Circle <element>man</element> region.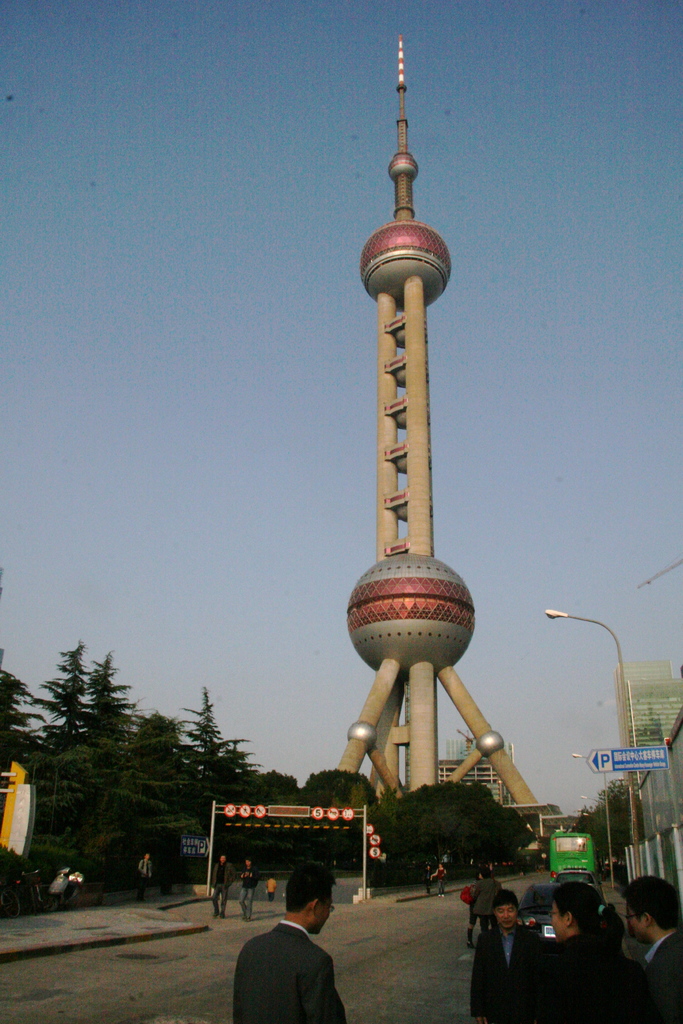
Region: BBox(625, 875, 682, 1023).
